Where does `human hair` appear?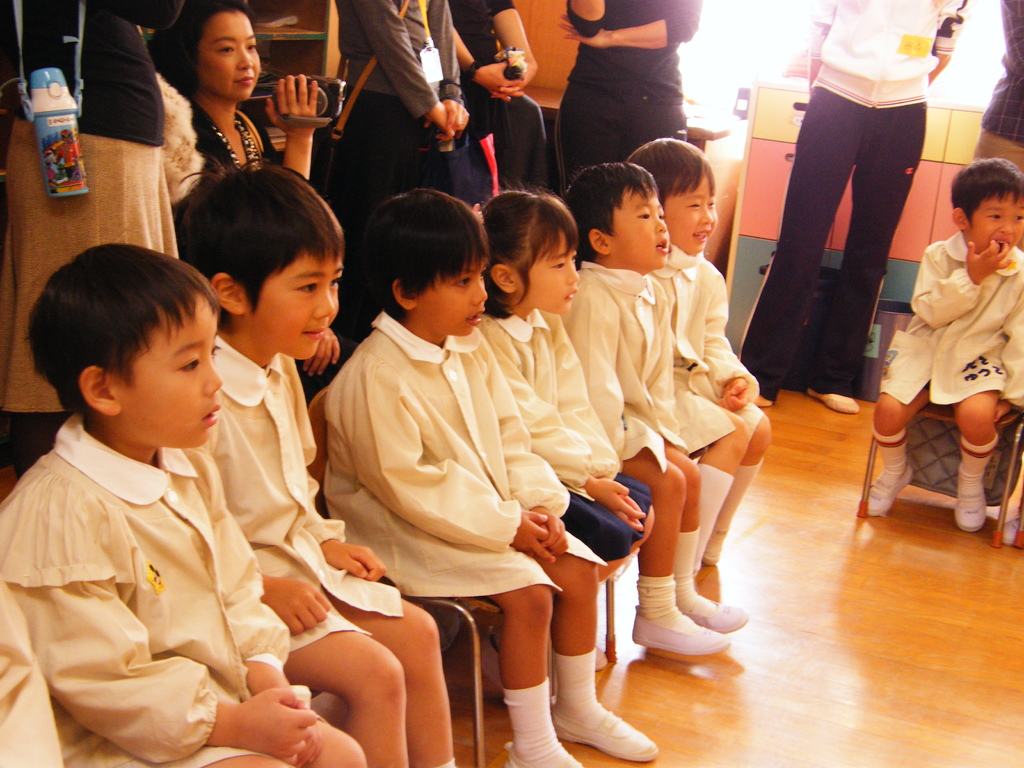
Appears at box(570, 156, 671, 250).
